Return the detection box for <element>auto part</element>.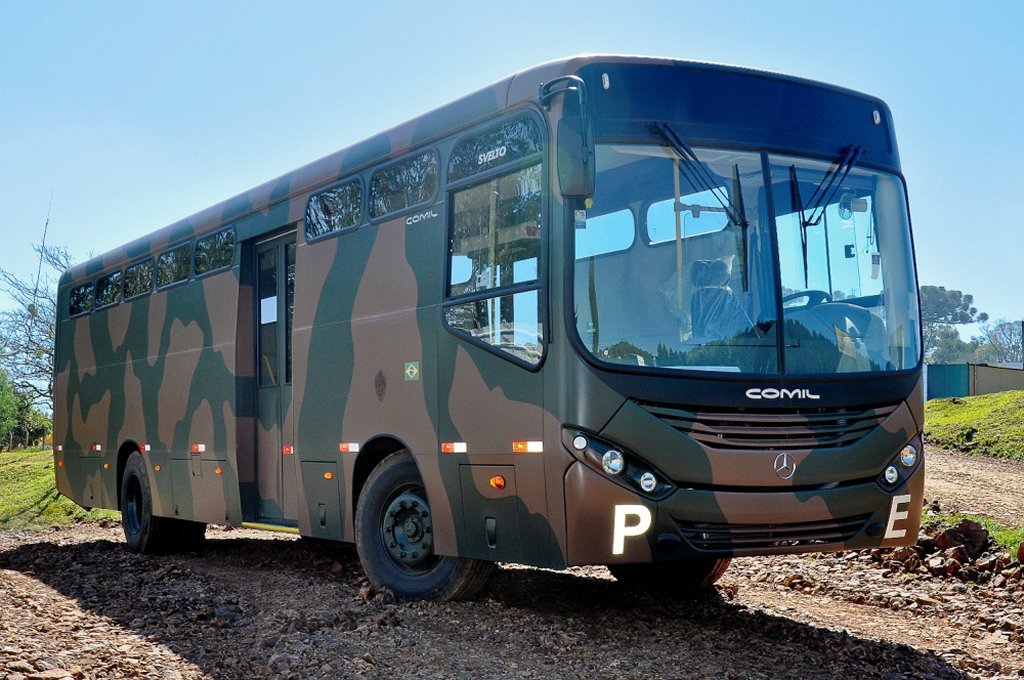
bbox(197, 224, 240, 279).
